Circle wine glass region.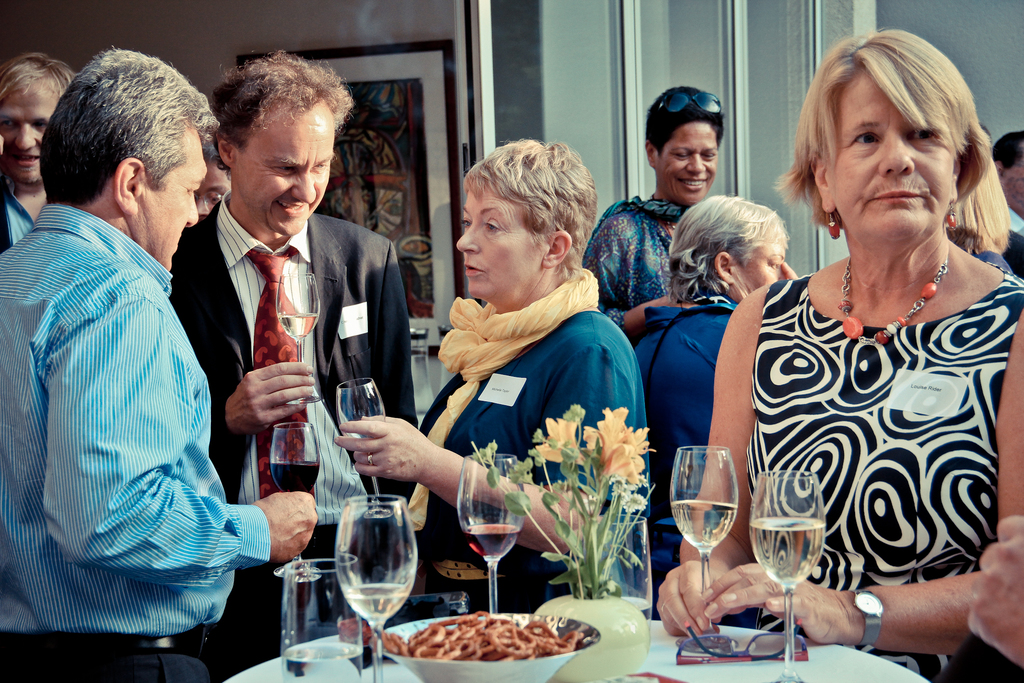
Region: locate(454, 456, 527, 618).
